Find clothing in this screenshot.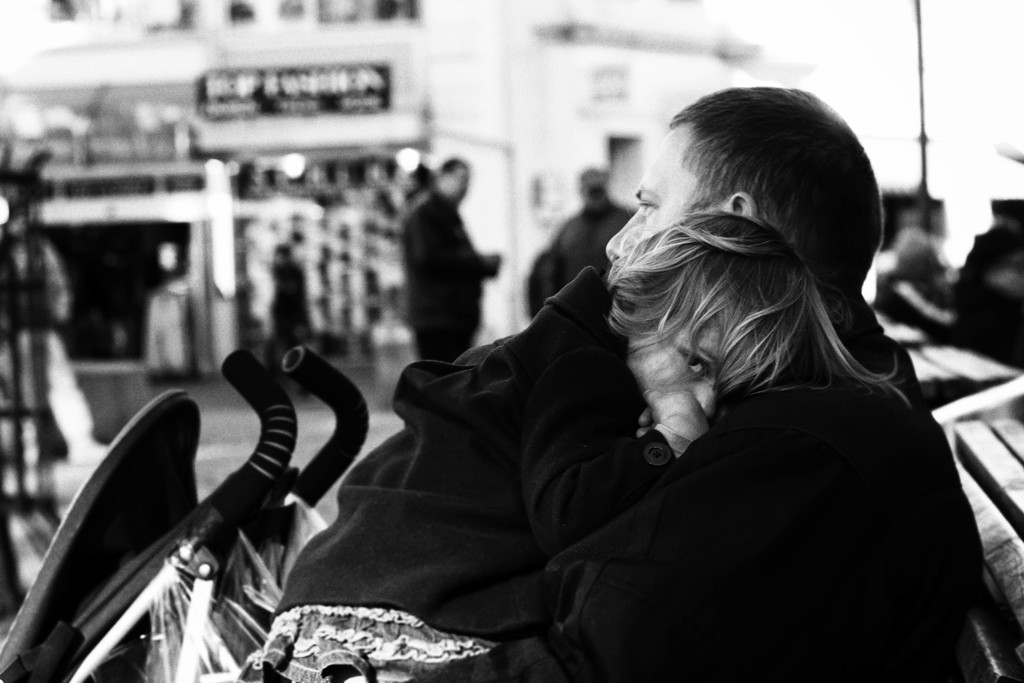
The bounding box for clothing is {"x1": 396, "y1": 183, "x2": 487, "y2": 358}.
